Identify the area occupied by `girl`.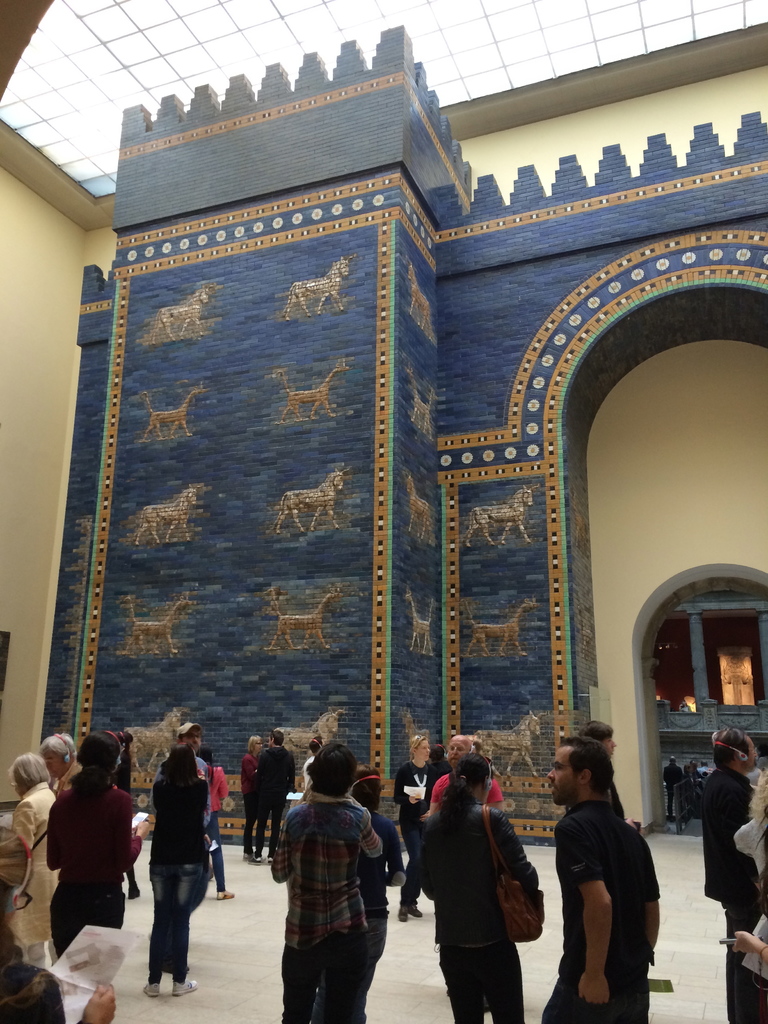
Area: region(198, 744, 234, 902).
